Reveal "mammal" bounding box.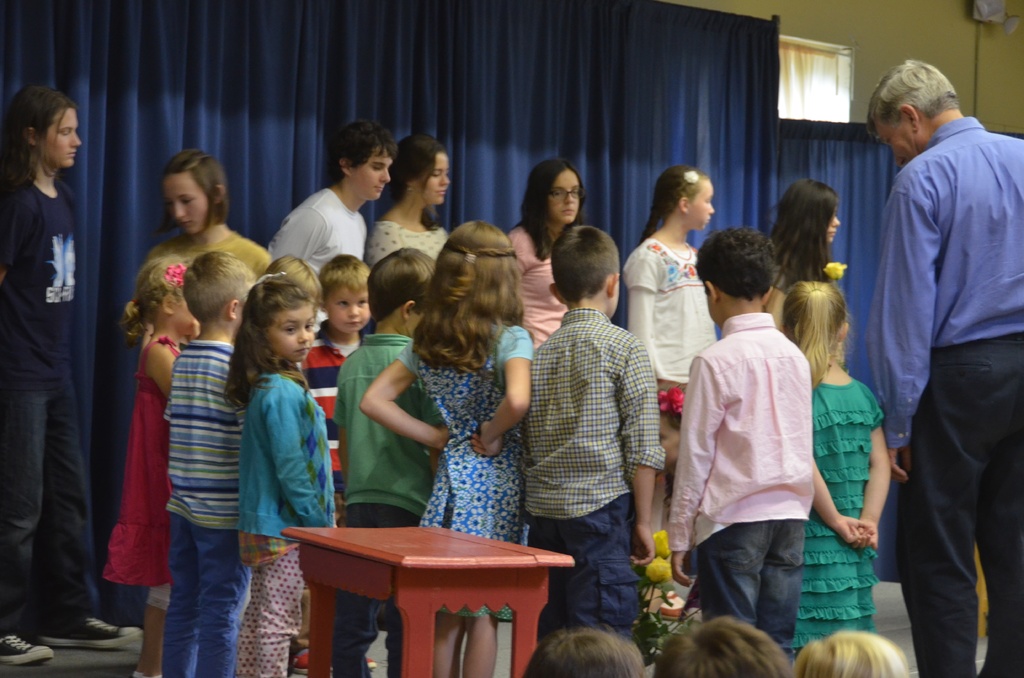
Revealed: bbox=(862, 60, 1023, 675).
